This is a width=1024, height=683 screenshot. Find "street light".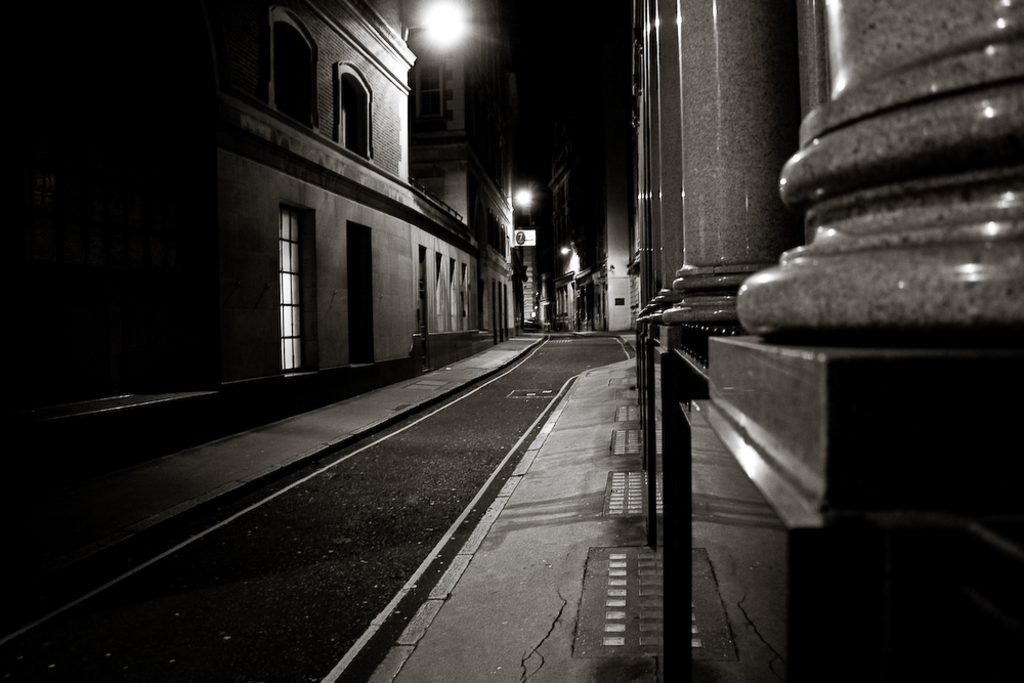
Bounding box: 495 175 534 267.
